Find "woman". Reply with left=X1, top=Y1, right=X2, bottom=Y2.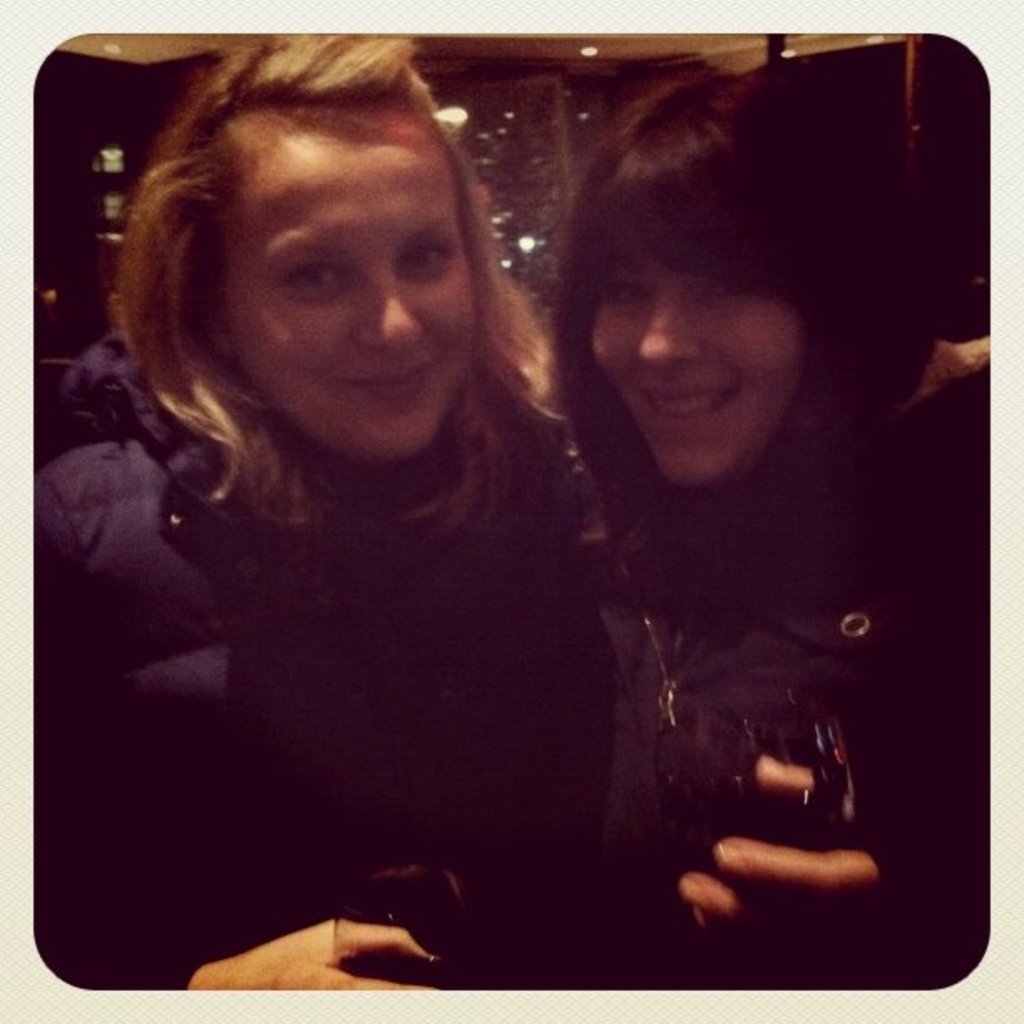
left=32, top=62, right=800, bottom=972.
